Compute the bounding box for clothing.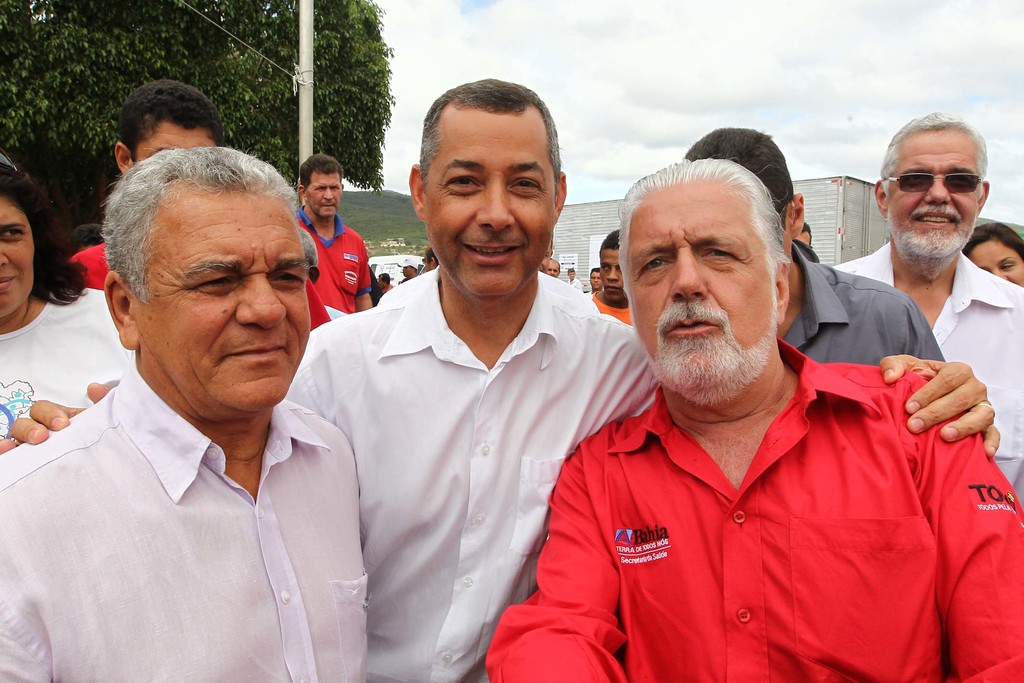
bbox=[0, 281, 143, 452].
